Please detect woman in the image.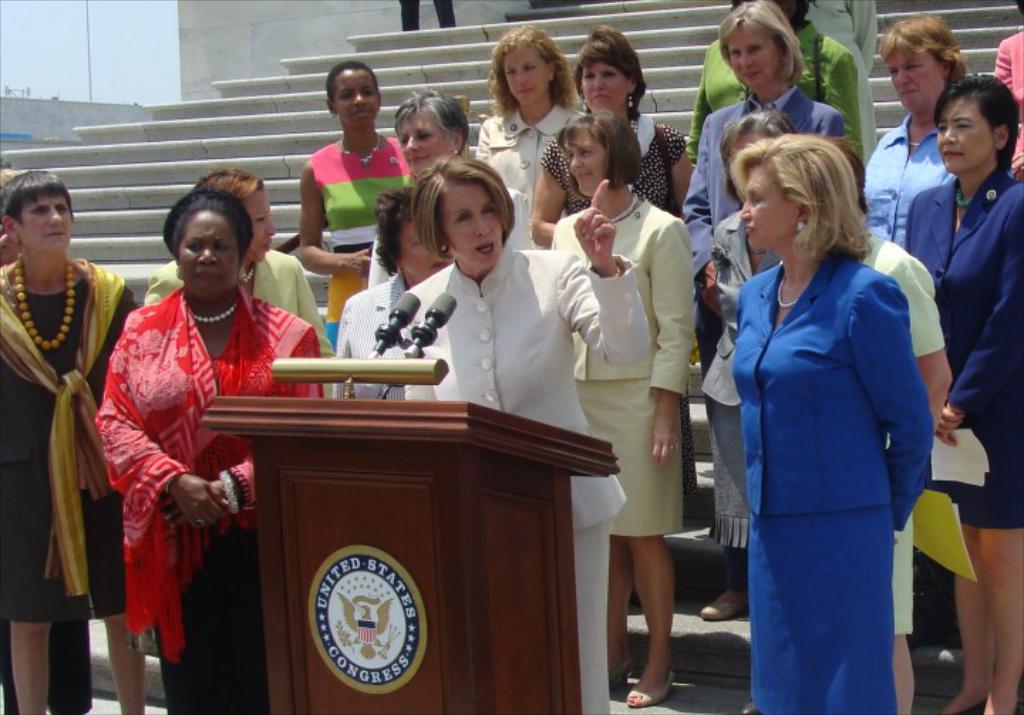
(990, 0, 1023, 178).
